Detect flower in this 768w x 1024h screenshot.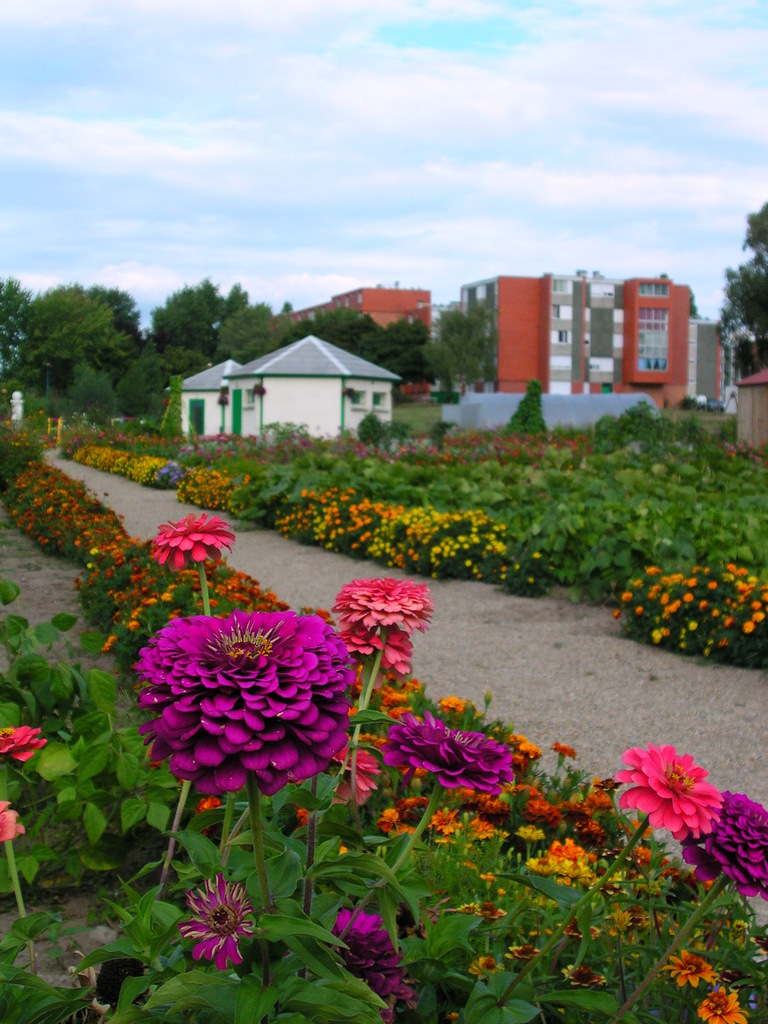
Detection: bbox=(0, 720, 52, 772).
